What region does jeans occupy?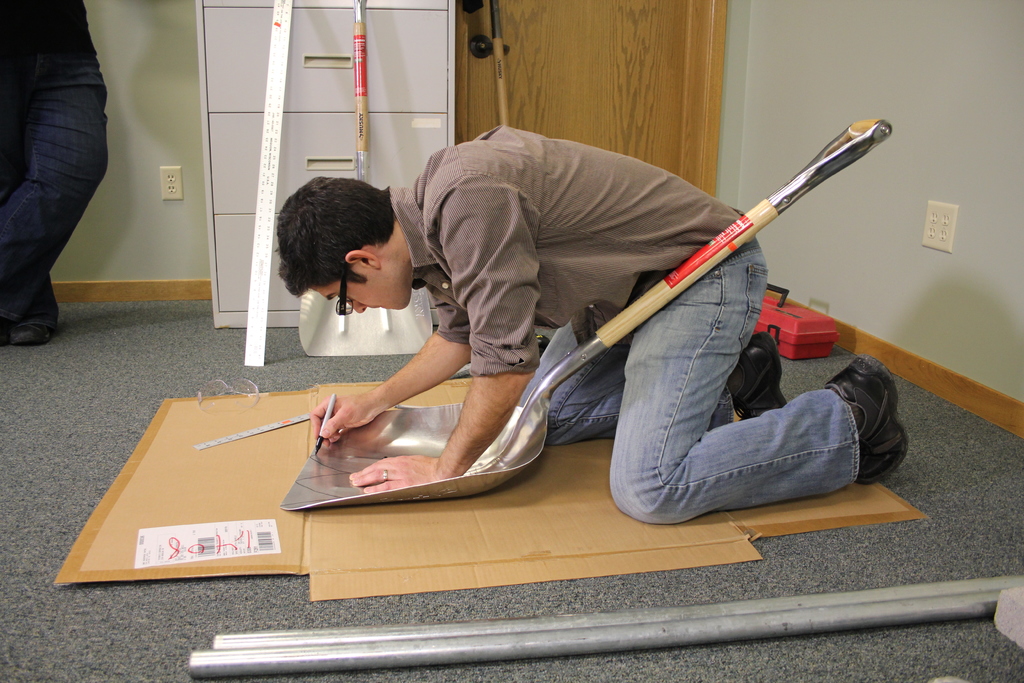
BBox(525, 246, 863, 532).
